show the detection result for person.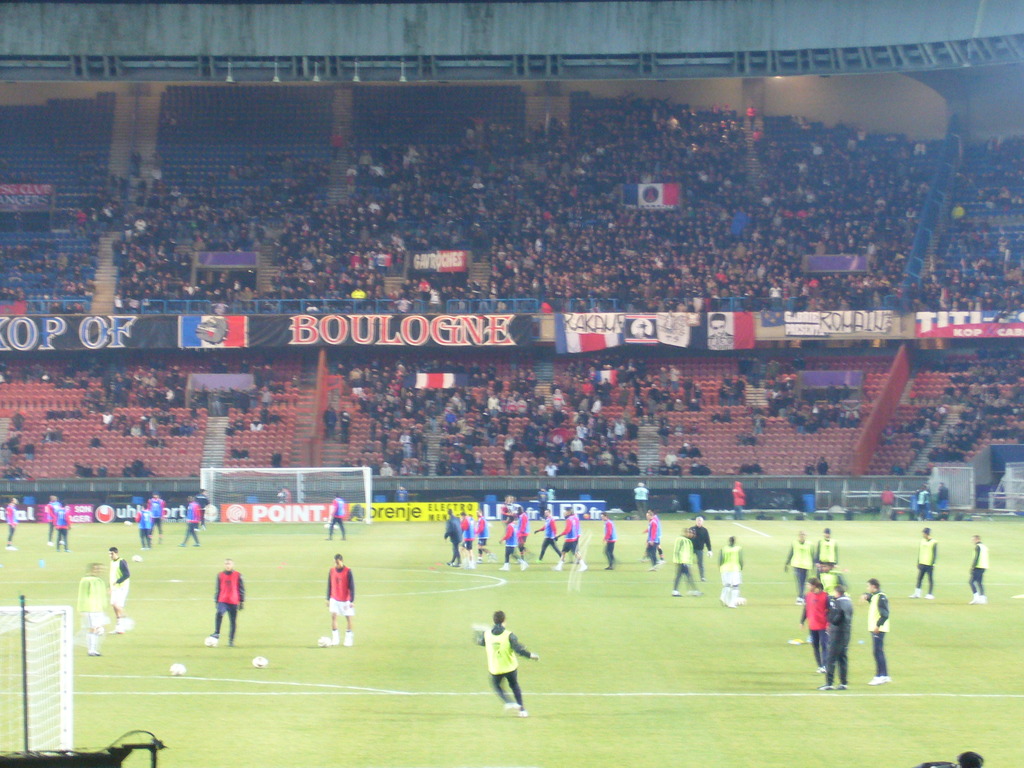
691 509 708 579.
